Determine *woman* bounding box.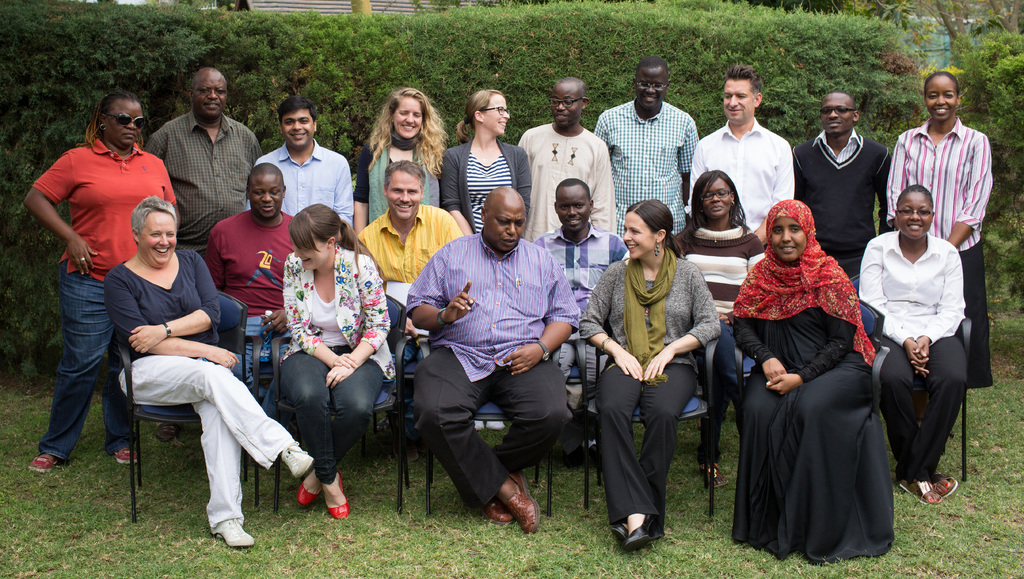
Determined: 581/198/721/548.
